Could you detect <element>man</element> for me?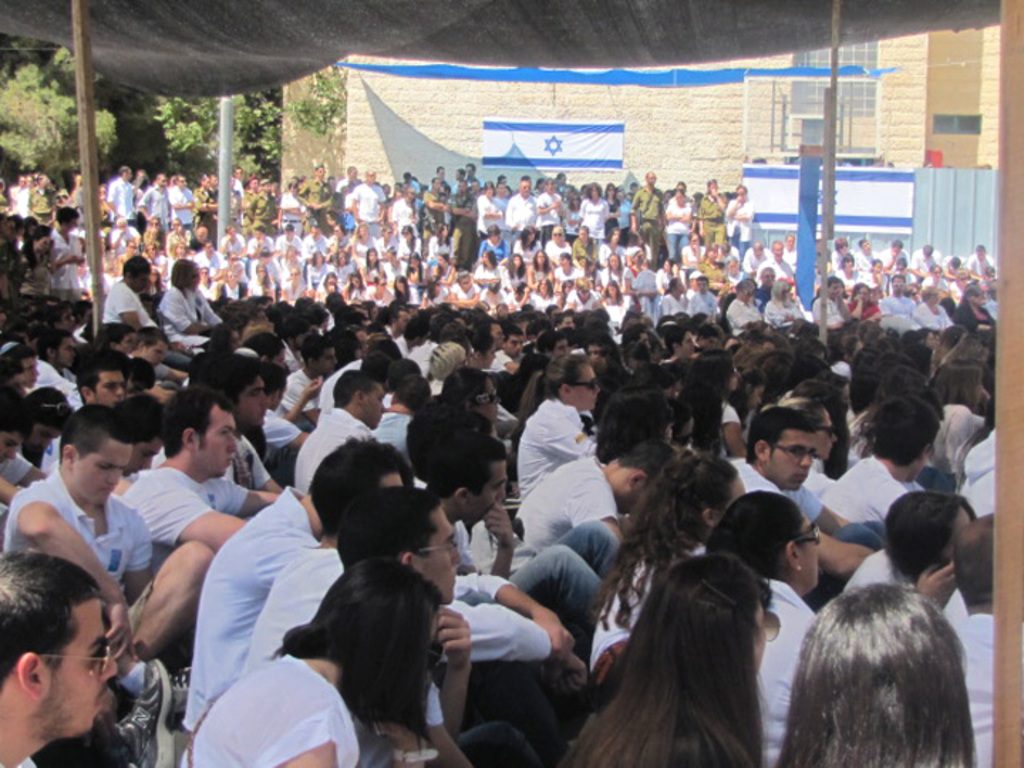
Detection result: [961, 240, 1001, 282].
